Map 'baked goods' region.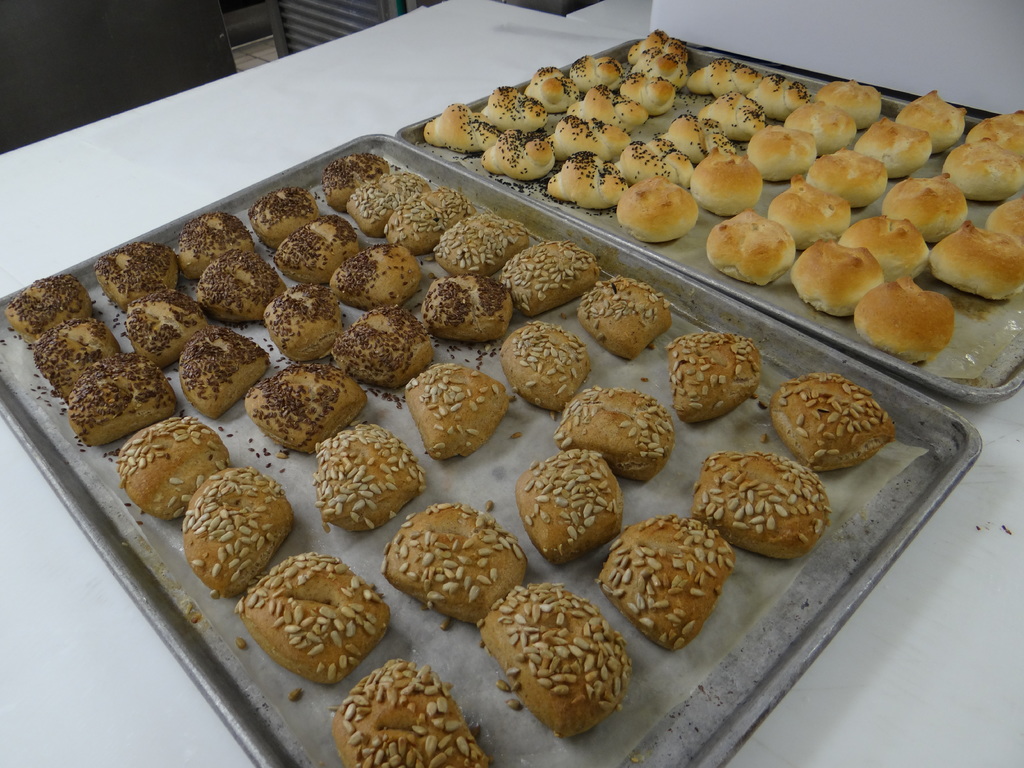
Mapped to x1=570 y1=86 x2=652 y2=140.
